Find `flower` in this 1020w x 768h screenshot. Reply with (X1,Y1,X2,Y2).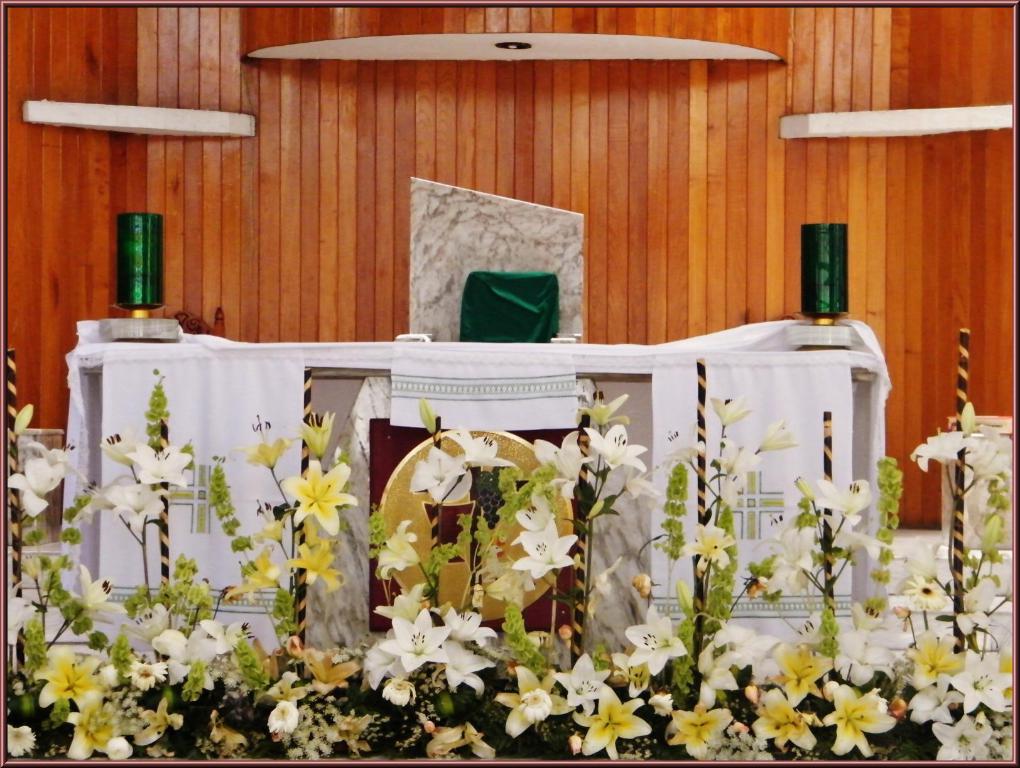
(915,664,964,716).
